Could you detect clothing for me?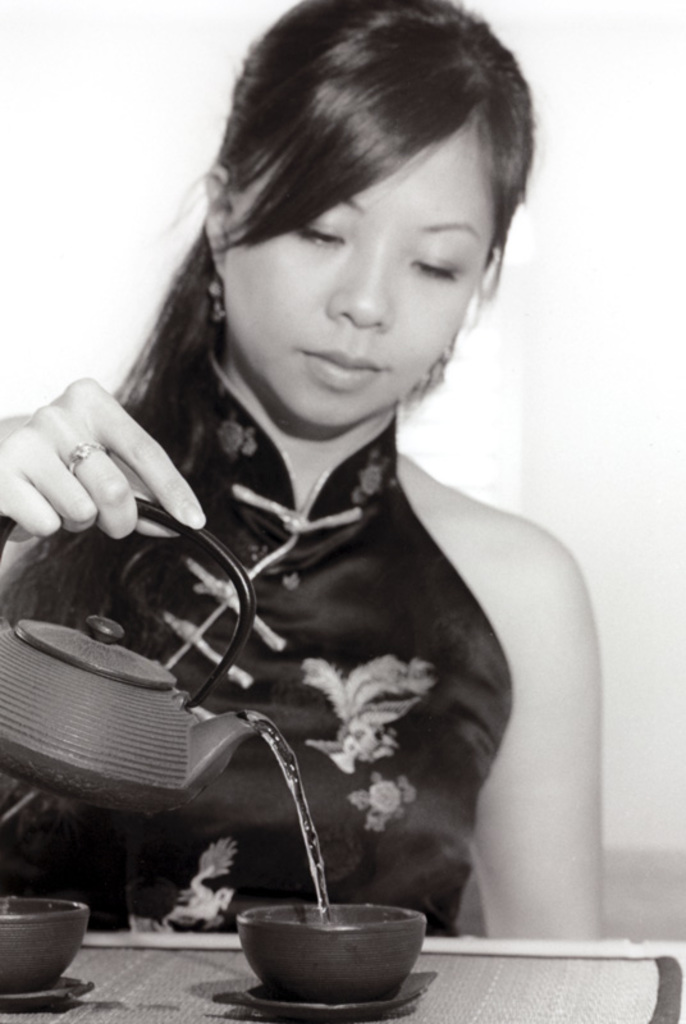
Detection result: box(0, 361, 516, 948).
